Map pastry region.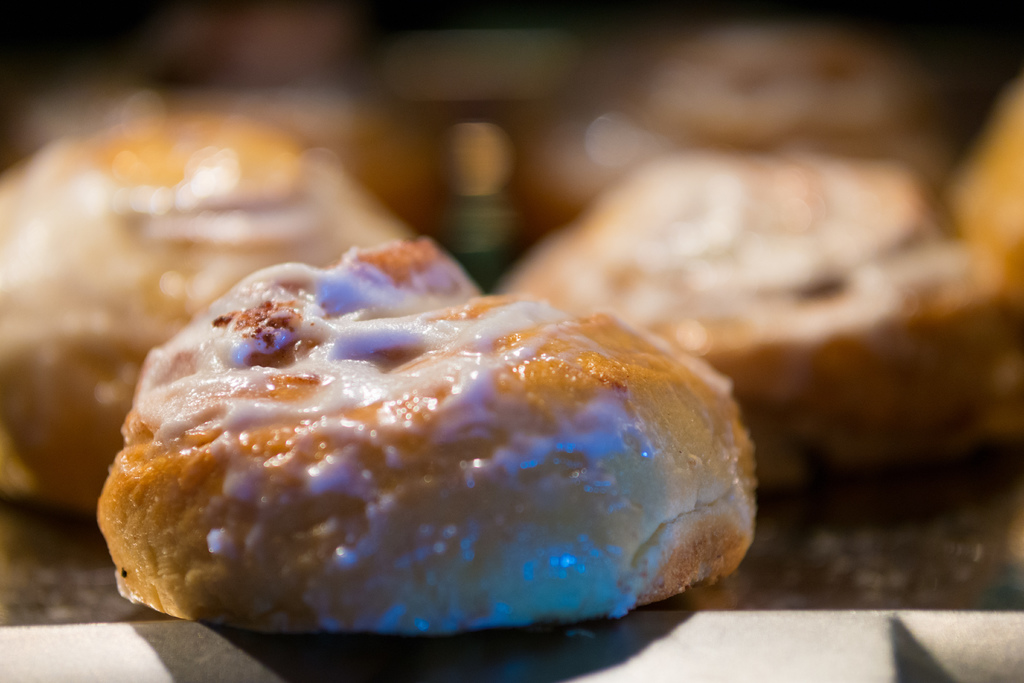
Mapped to [0, 113, 415, 529].
